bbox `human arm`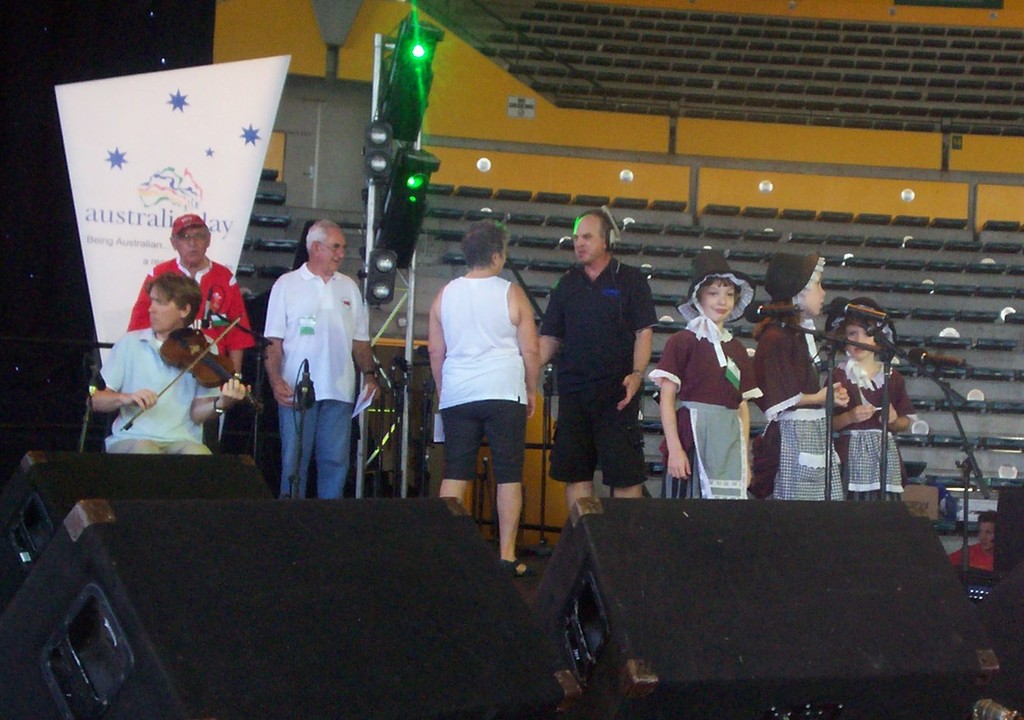
[left=517, top=292, right=539, bottom=412]
